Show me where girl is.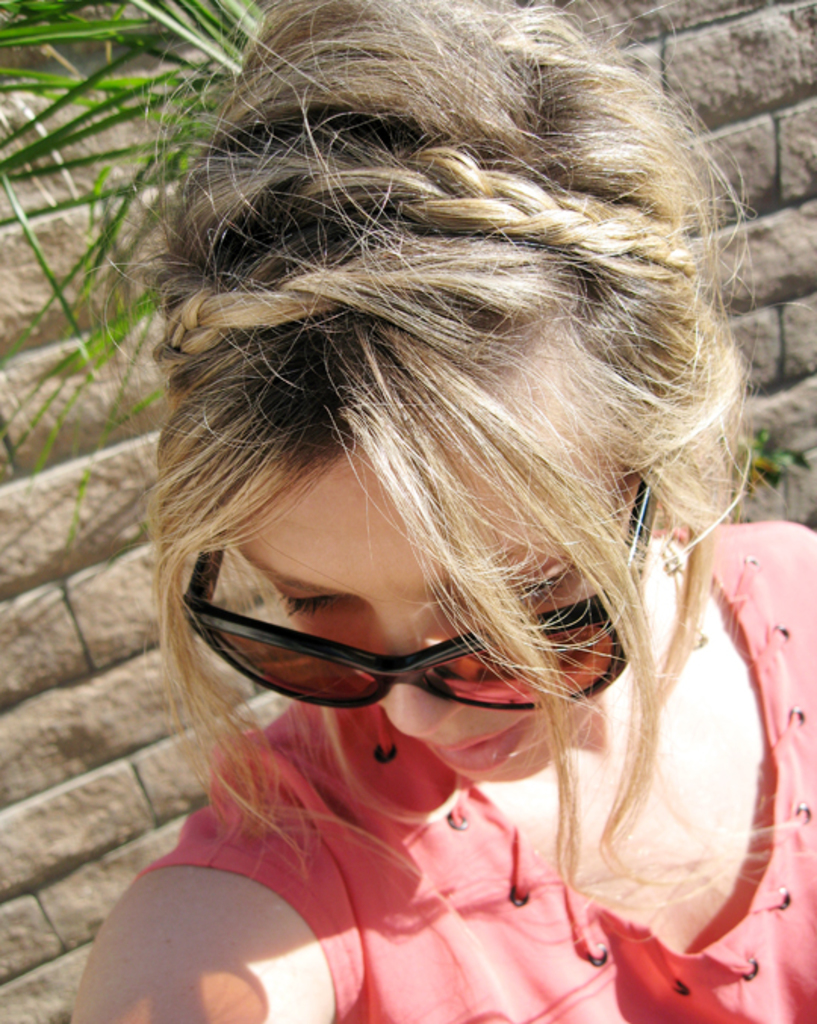
girl is at left=70, top=2, right=815, bottom=1022.
